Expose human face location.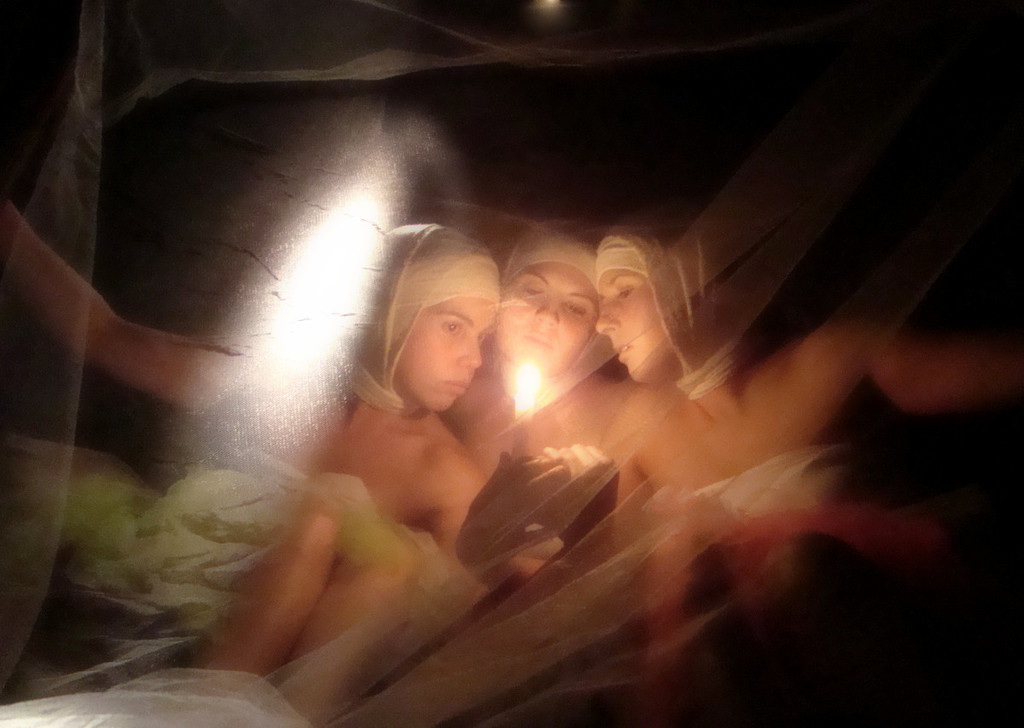
Exposed at [left=393, top=294, right=498, bottom=414].
